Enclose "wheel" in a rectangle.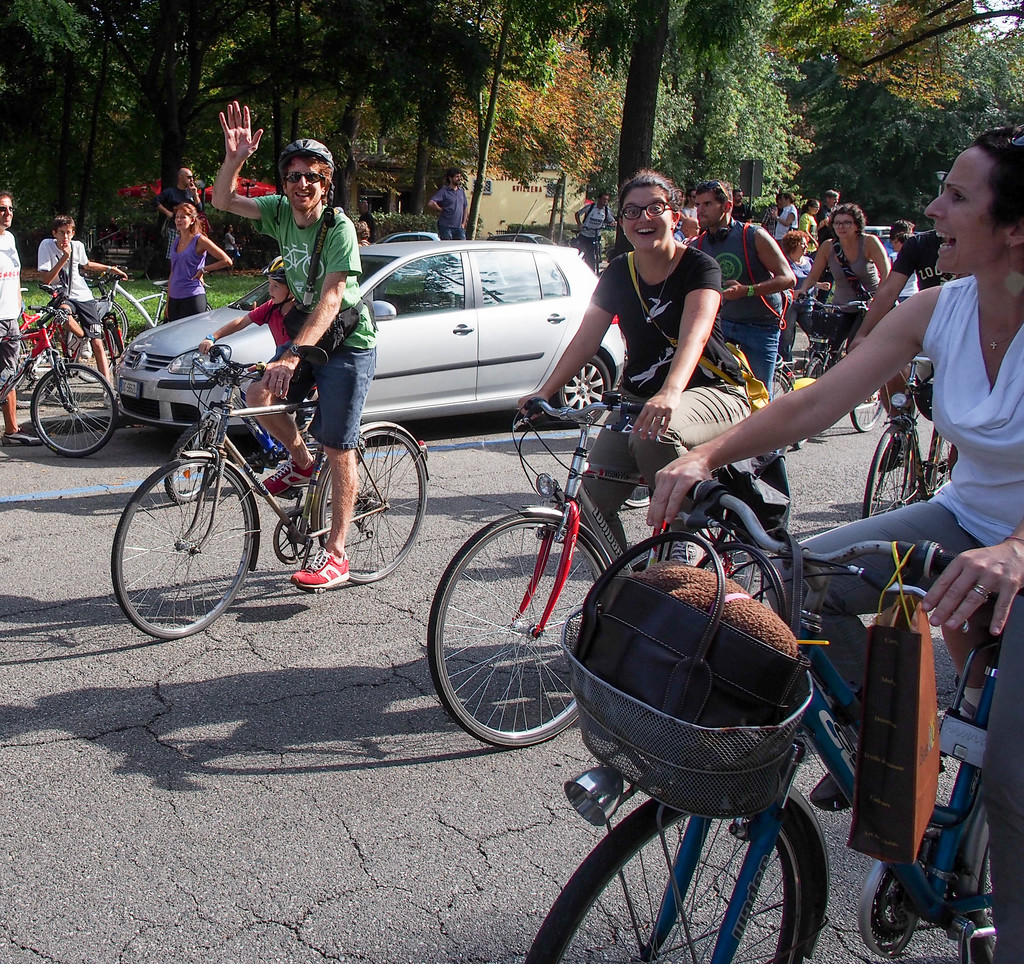
bbox=(428, 514, 612, 753).
